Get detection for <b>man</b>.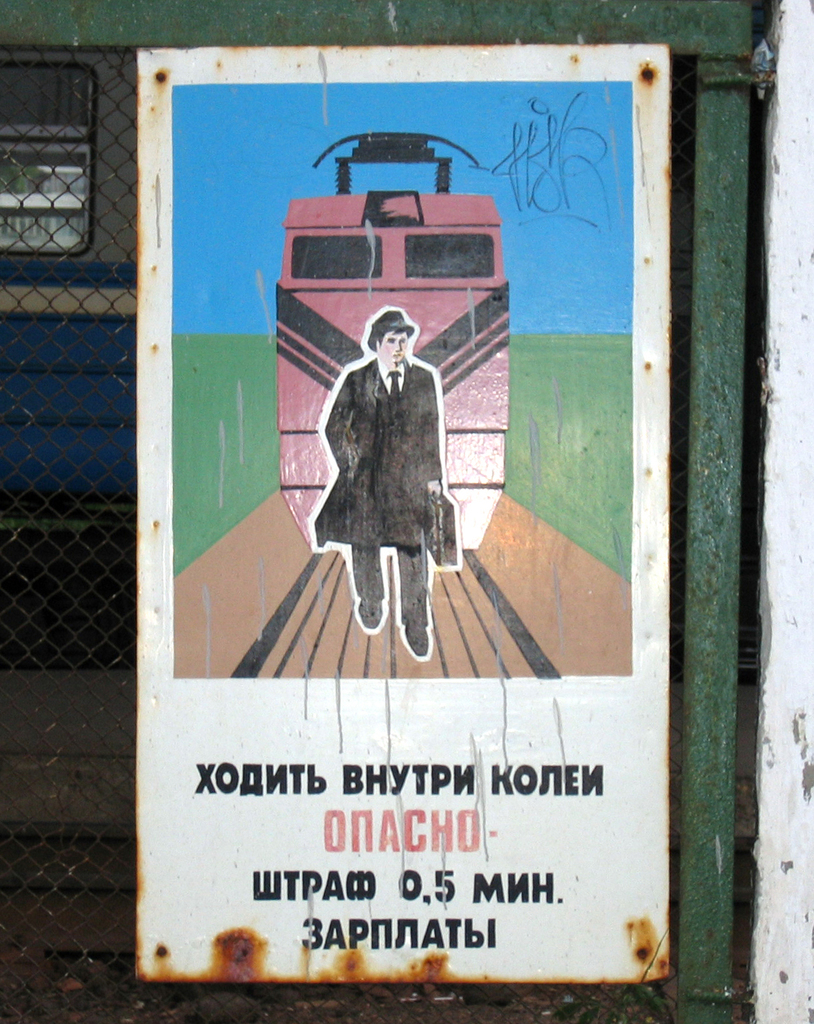
Detection: [296,273,474,635].
